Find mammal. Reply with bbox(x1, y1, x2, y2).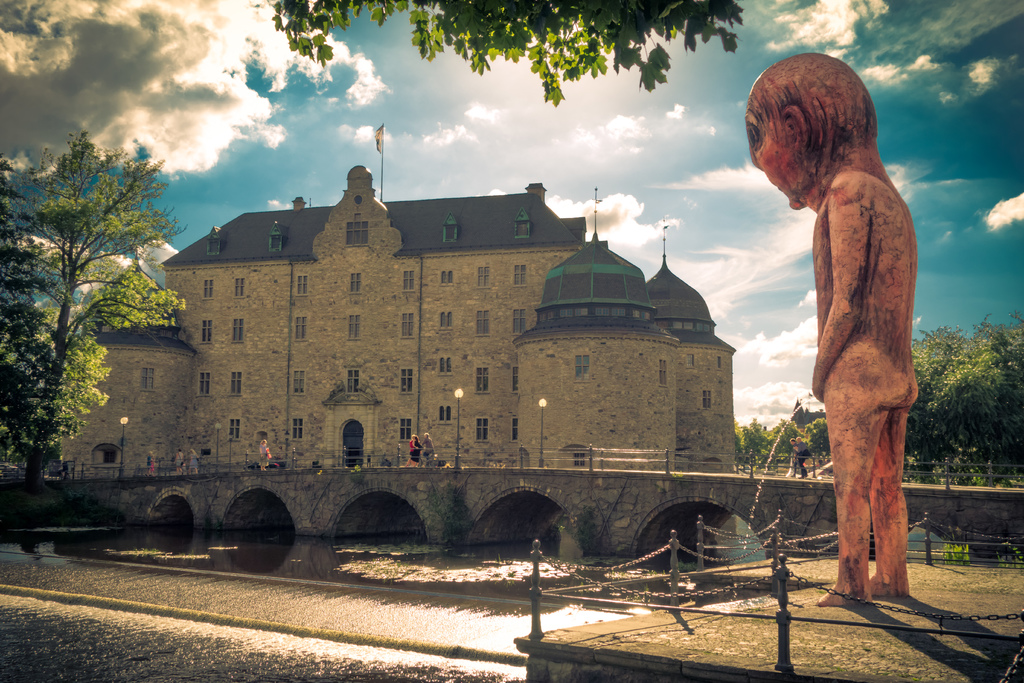
bbox(785, 437, 796, 476).
